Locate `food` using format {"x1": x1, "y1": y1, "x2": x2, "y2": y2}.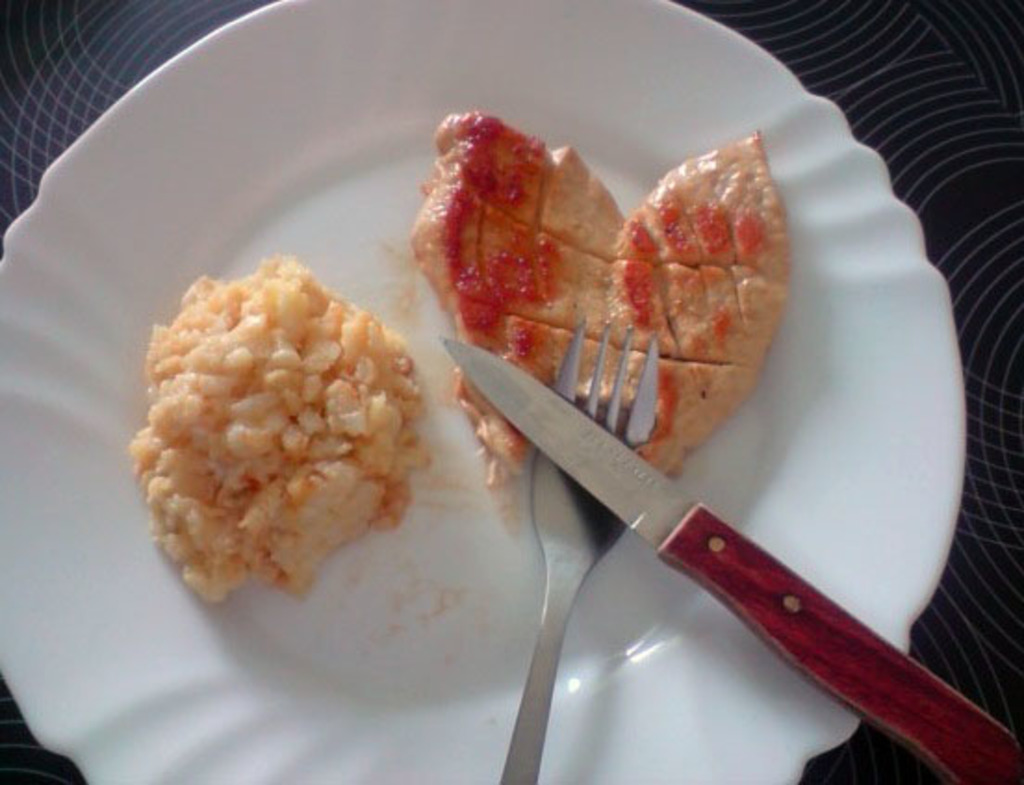
{"x1": 605, "y1": 126, "x2": 794, "y2": 475}.
